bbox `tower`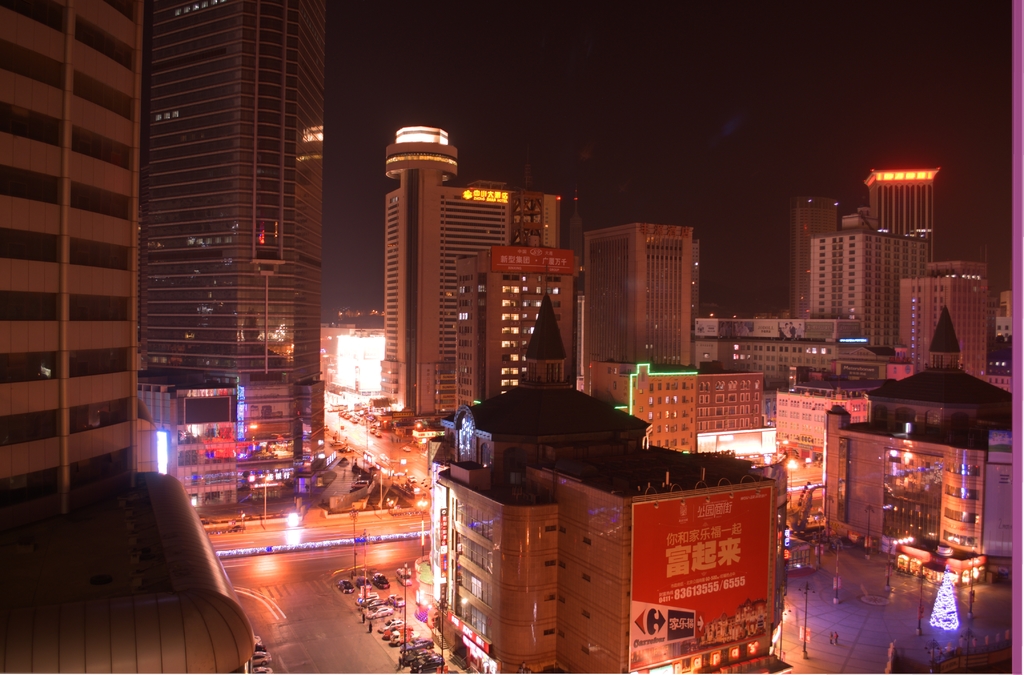
812/174/926/361
